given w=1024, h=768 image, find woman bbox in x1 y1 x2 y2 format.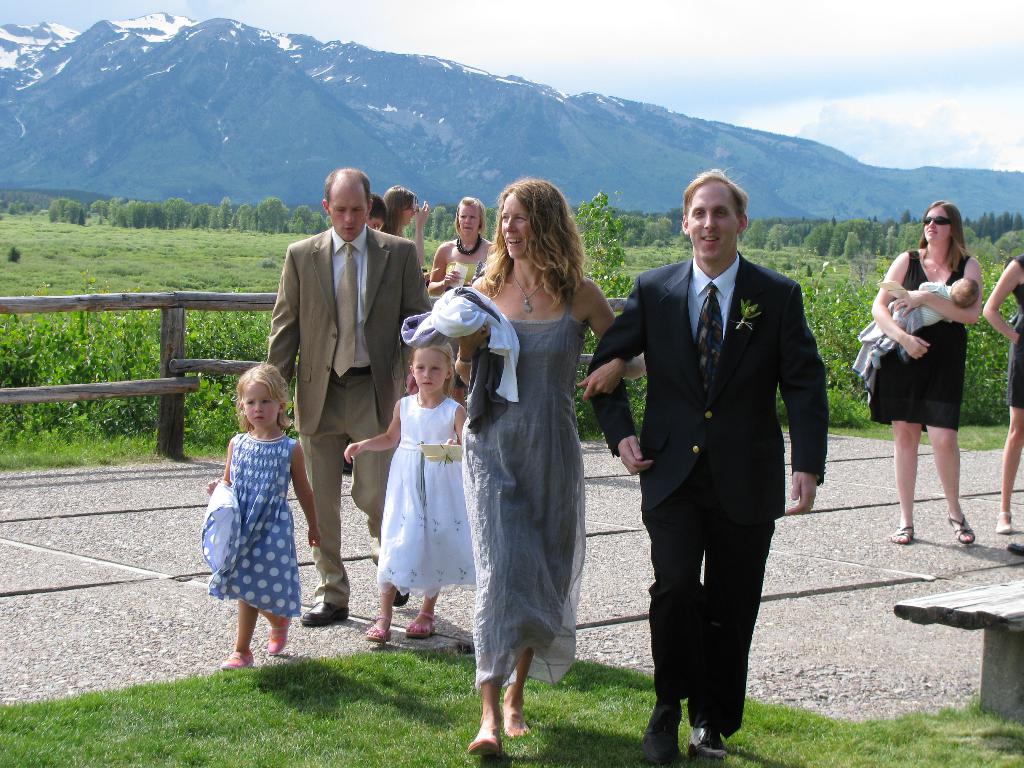
422 195 496 414.
